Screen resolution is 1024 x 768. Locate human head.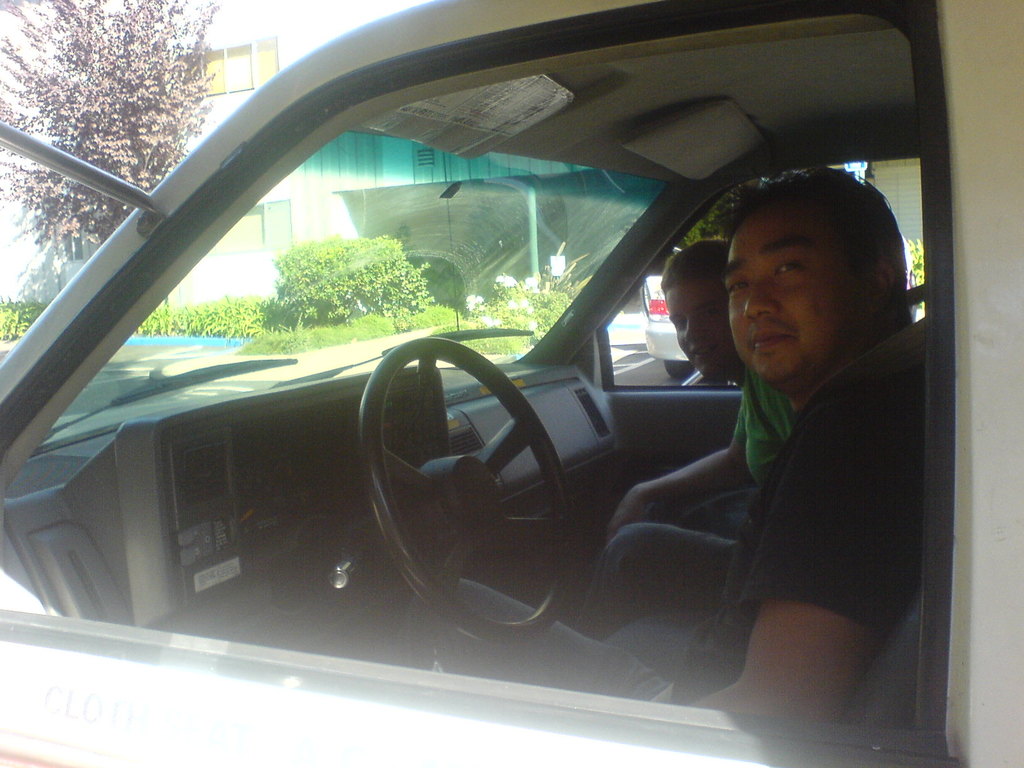
bbox=[722, 182, 920, 397].
